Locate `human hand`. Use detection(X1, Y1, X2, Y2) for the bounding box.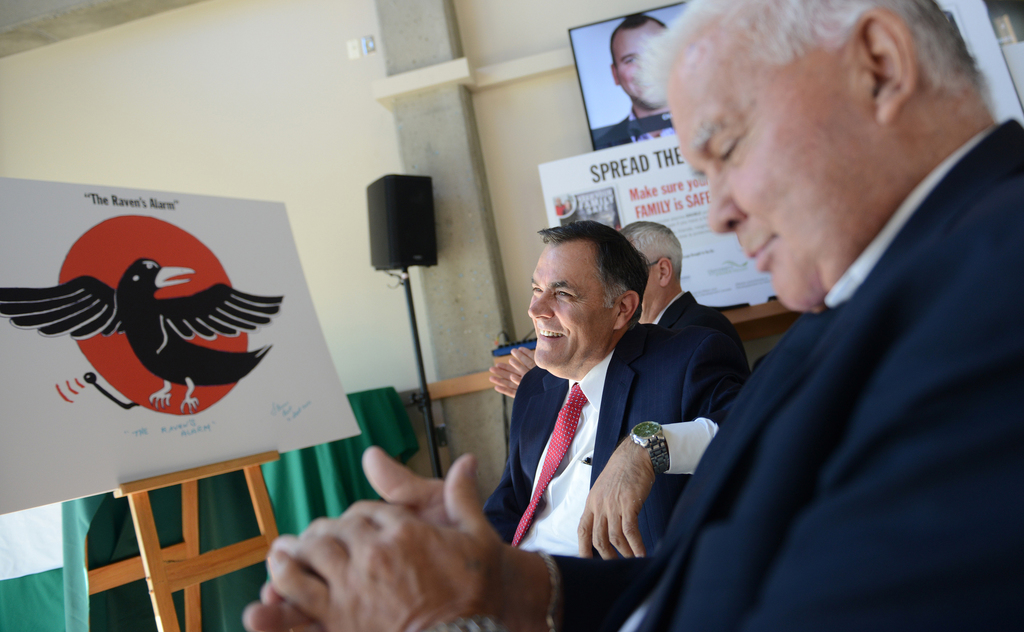
detection(485, 359, 519, 400).
